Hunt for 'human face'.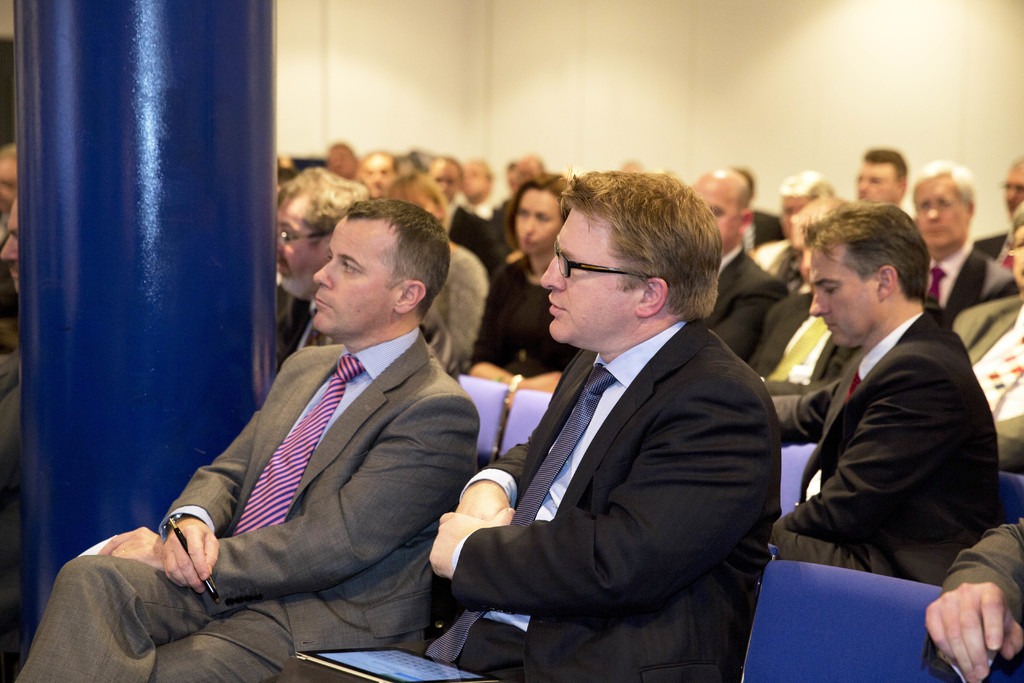
Hunted down at region(810, 244, 876, 348).
